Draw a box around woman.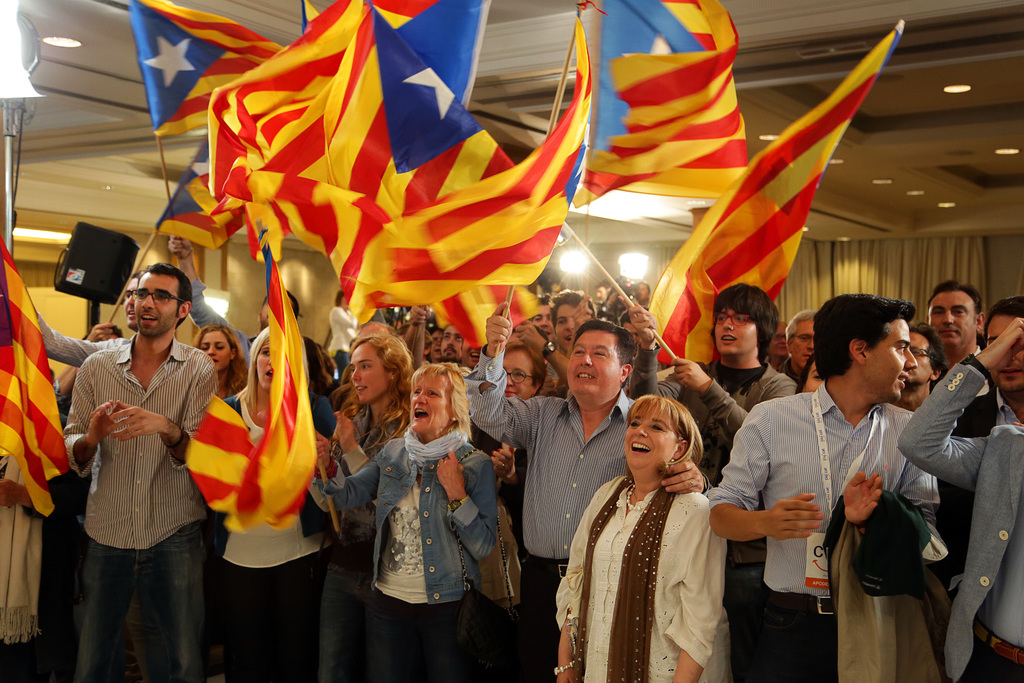
571:369:748:678.
